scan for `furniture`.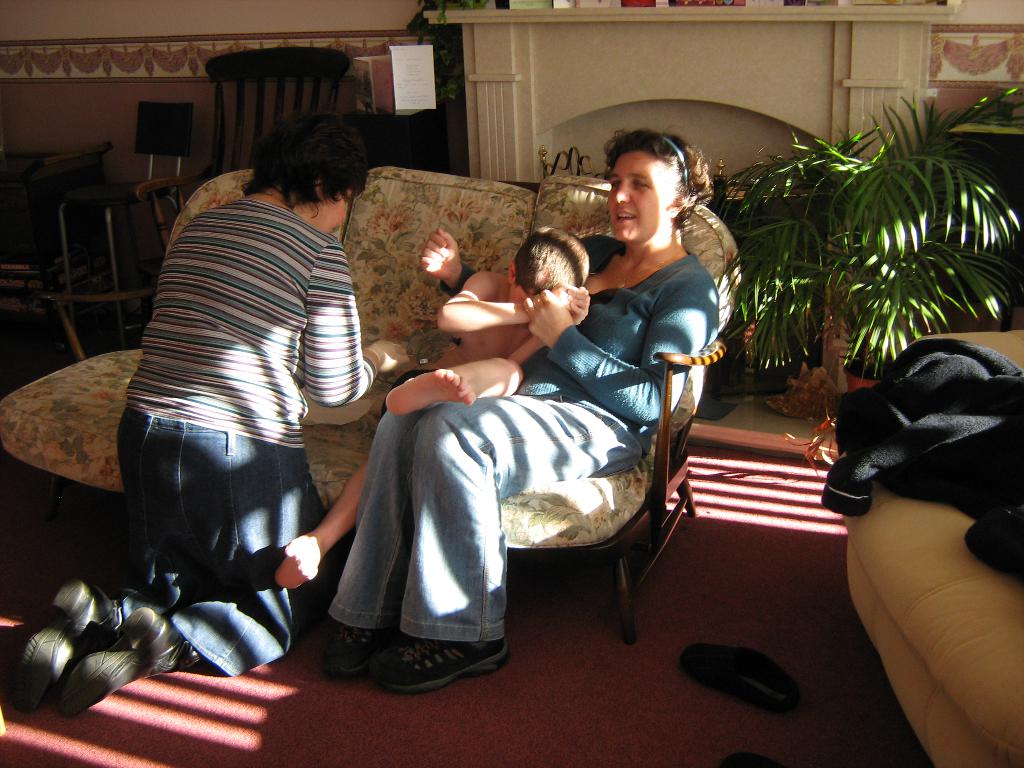
Scan result: bbox(52, 92, 199, 310).
